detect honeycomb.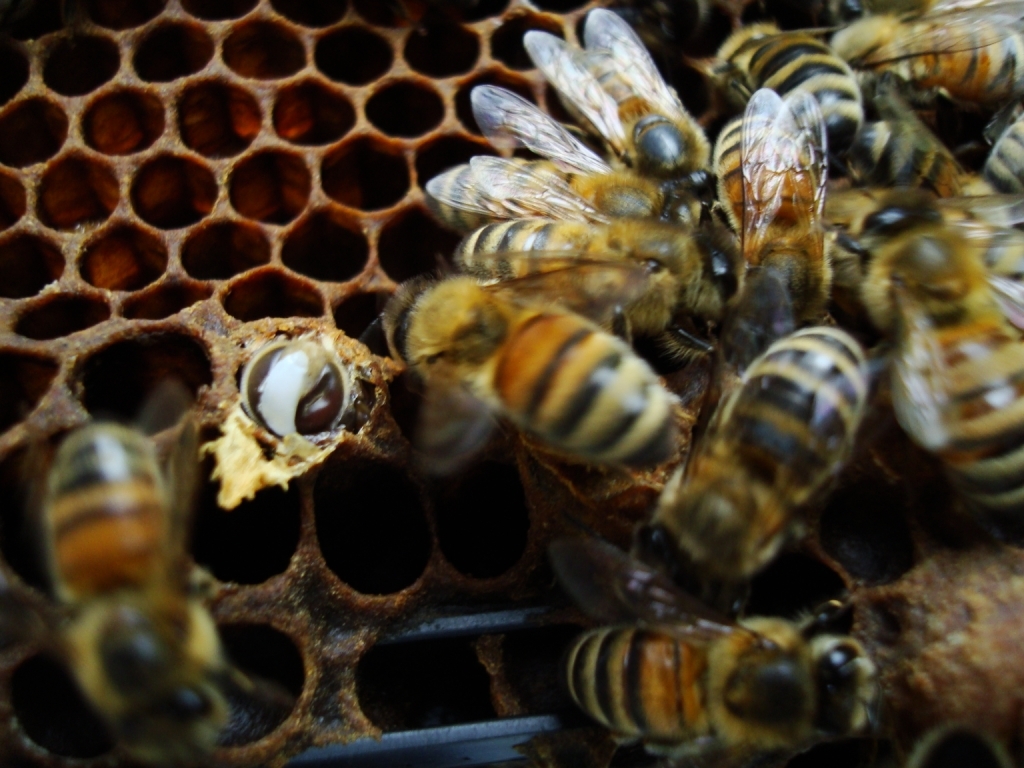
Detected at {"x1": 0, "y1": 0, "x2": 1023, "y2": 767}.
